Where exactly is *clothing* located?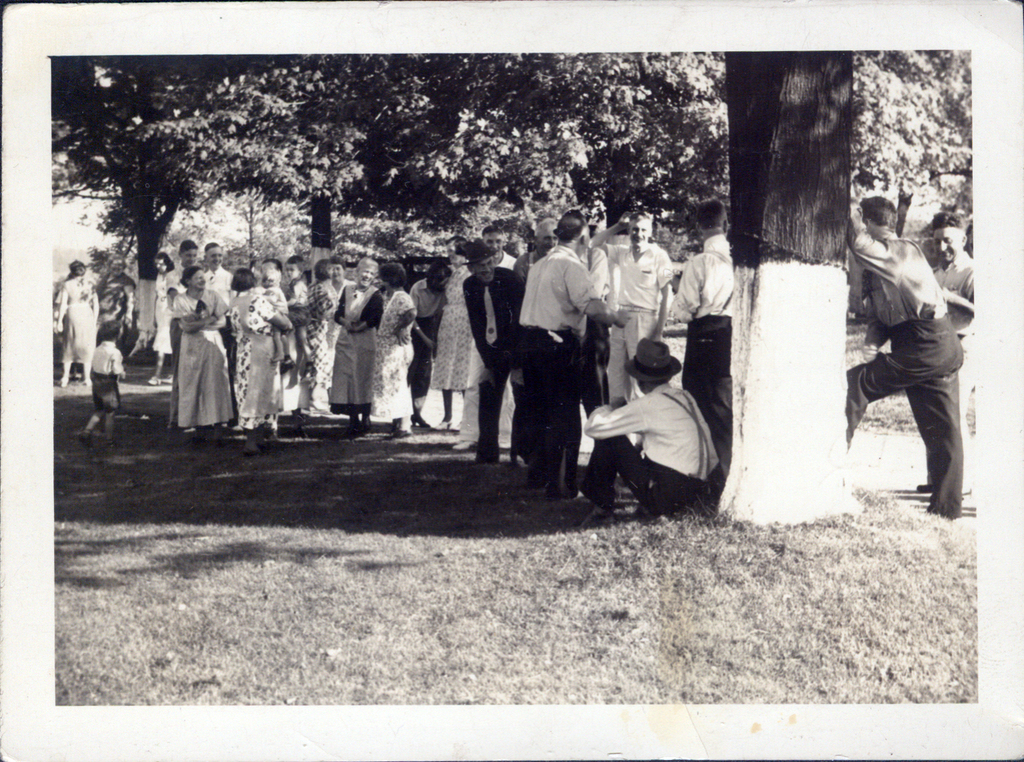
Its bounding box is crop(529, 250, 591, 324).
